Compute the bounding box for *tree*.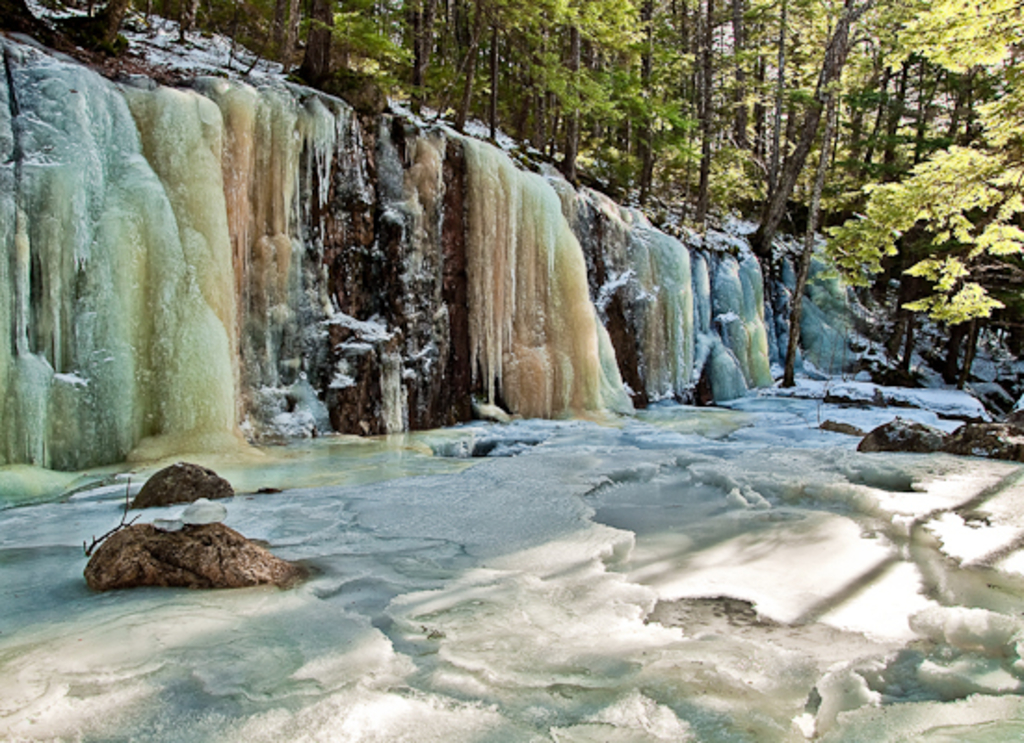
[840,100,1020,388].
